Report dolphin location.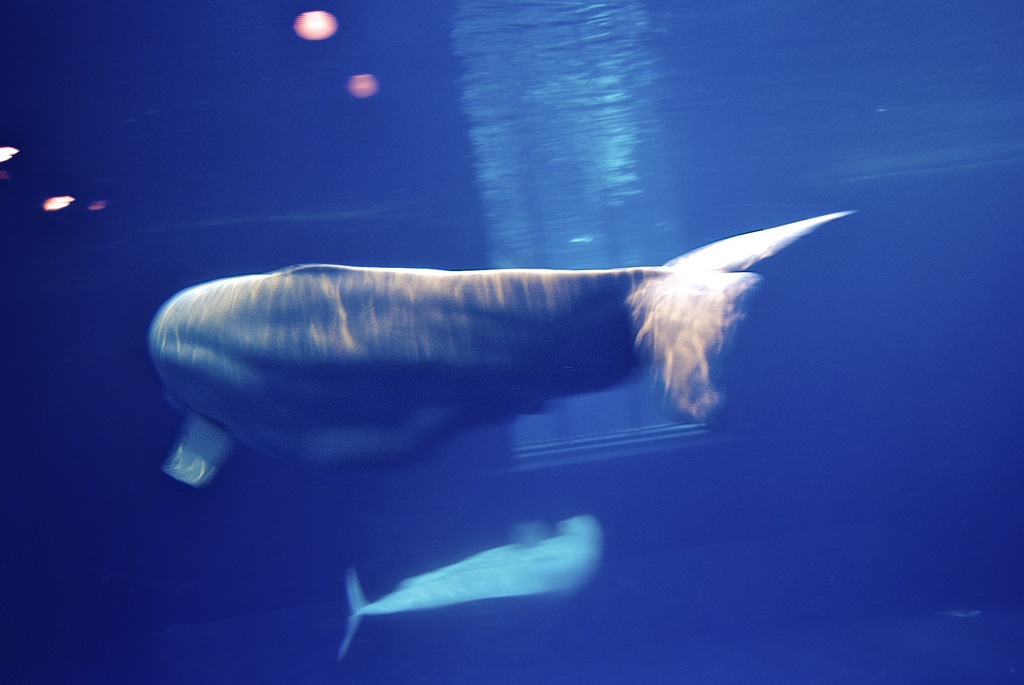
Report: pyautogui.locateOnScreen(148, 207, 857, 496).
